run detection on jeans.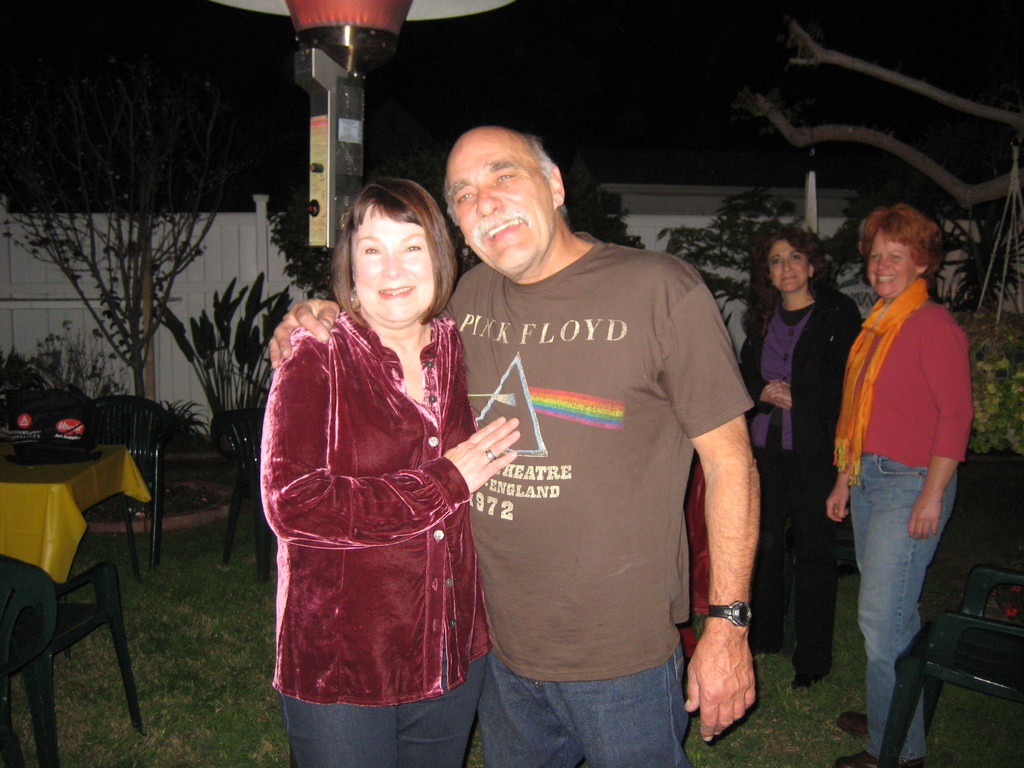
Result: x1=838 y1=463 x2=963 y2=742.
